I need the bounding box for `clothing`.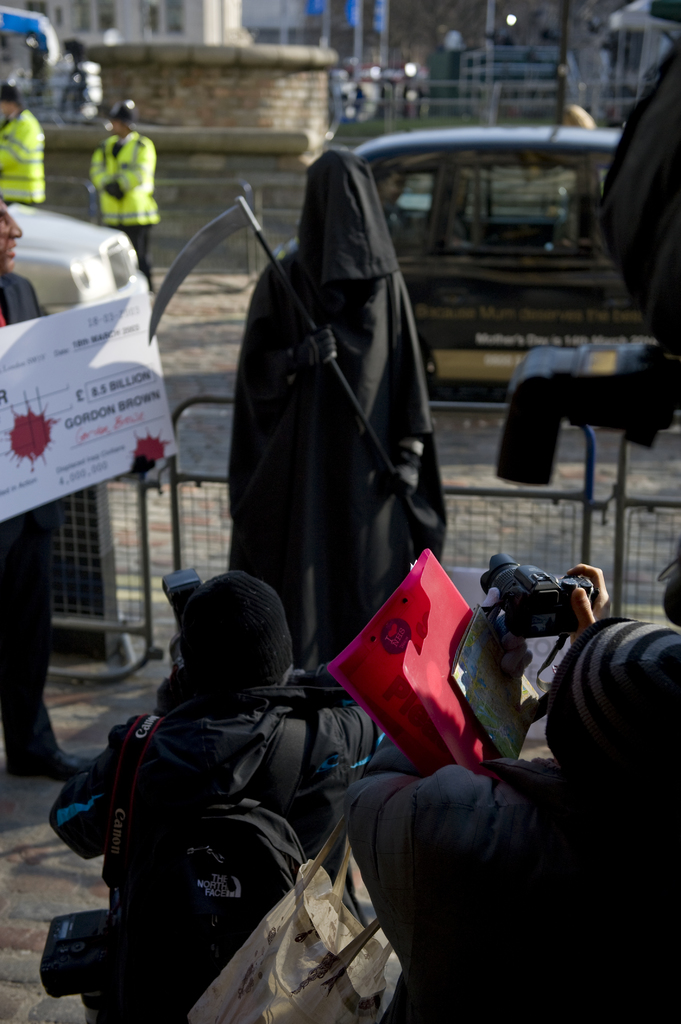
Here it is: <box>0,109,47,201</box>.
